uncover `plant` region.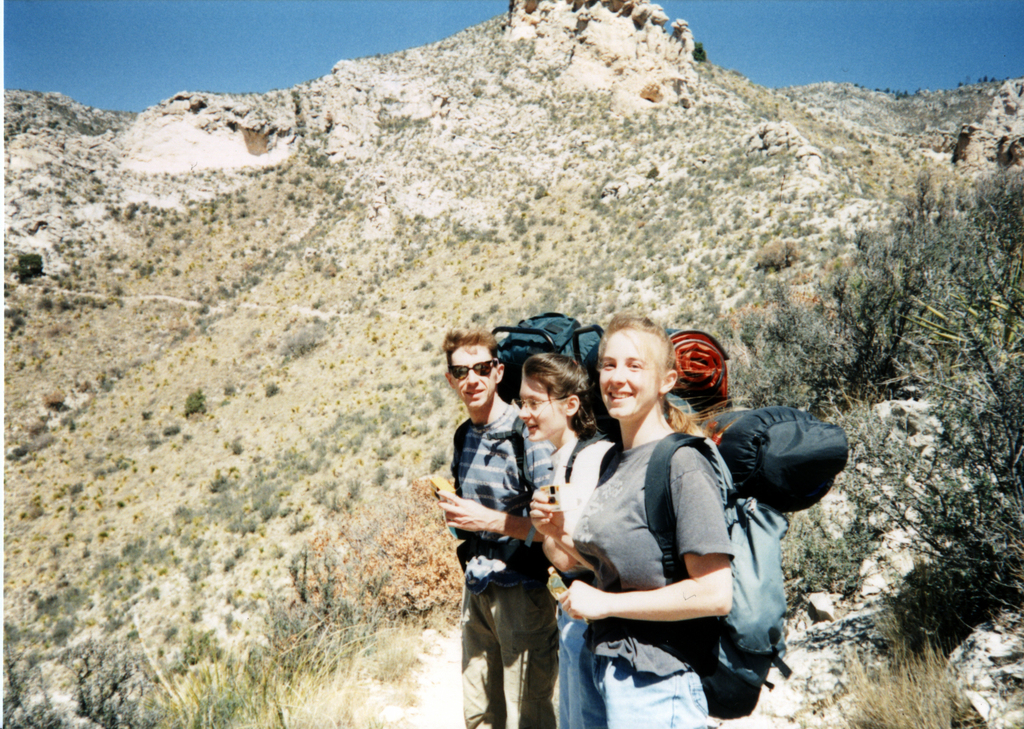
Uncovered: select_region(47, 103, 54, 110).
